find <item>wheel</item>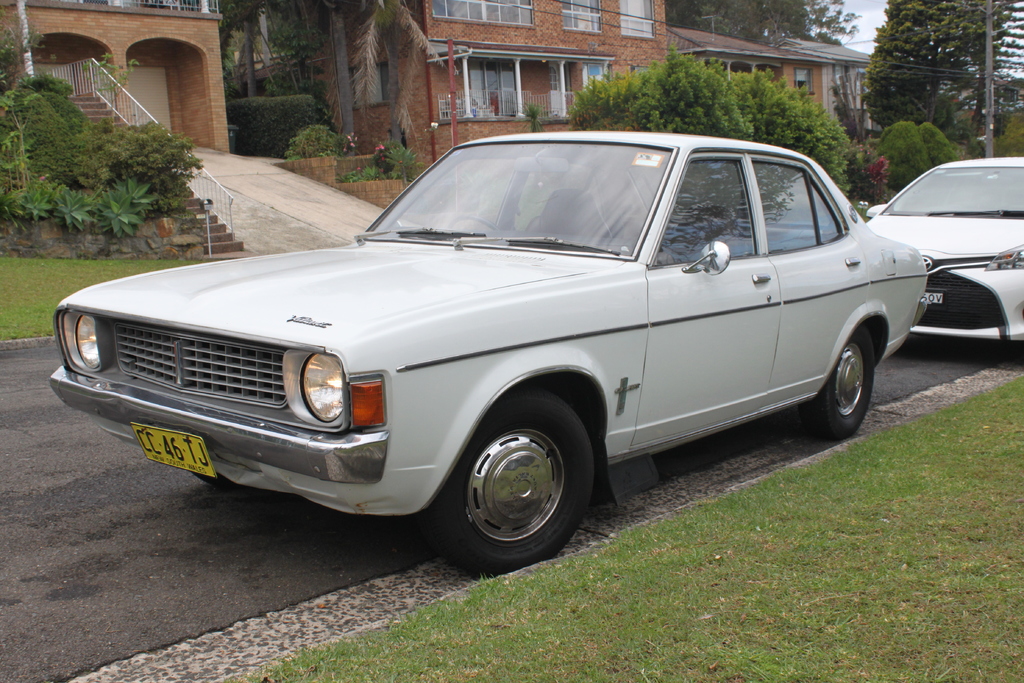
<region>447, 210, 504, 244</region>
